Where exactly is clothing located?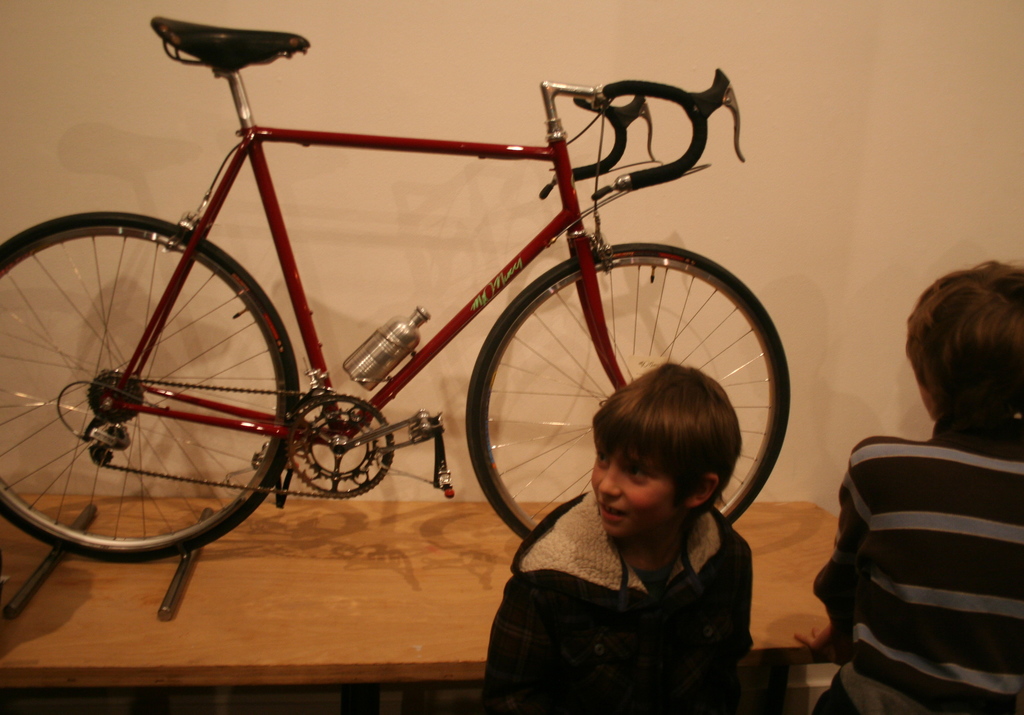
Its bounding box is 476,480,763,708.
